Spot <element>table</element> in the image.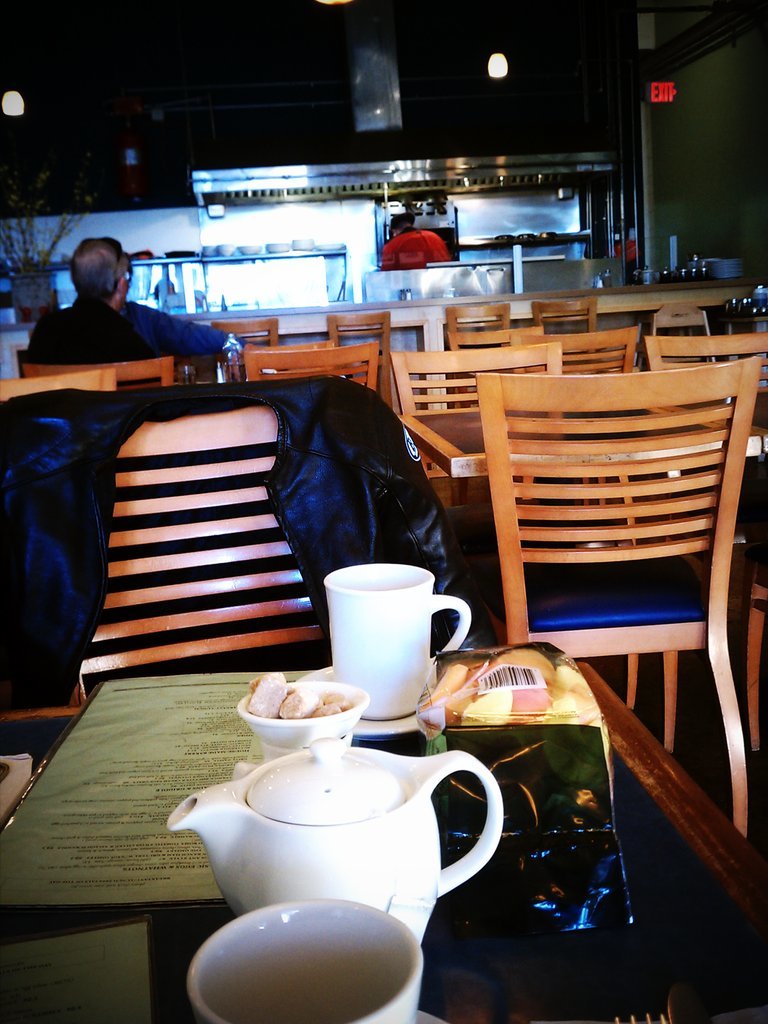
<element>table</element> found at x1=26 y1=277 x2=754 y2=356.
